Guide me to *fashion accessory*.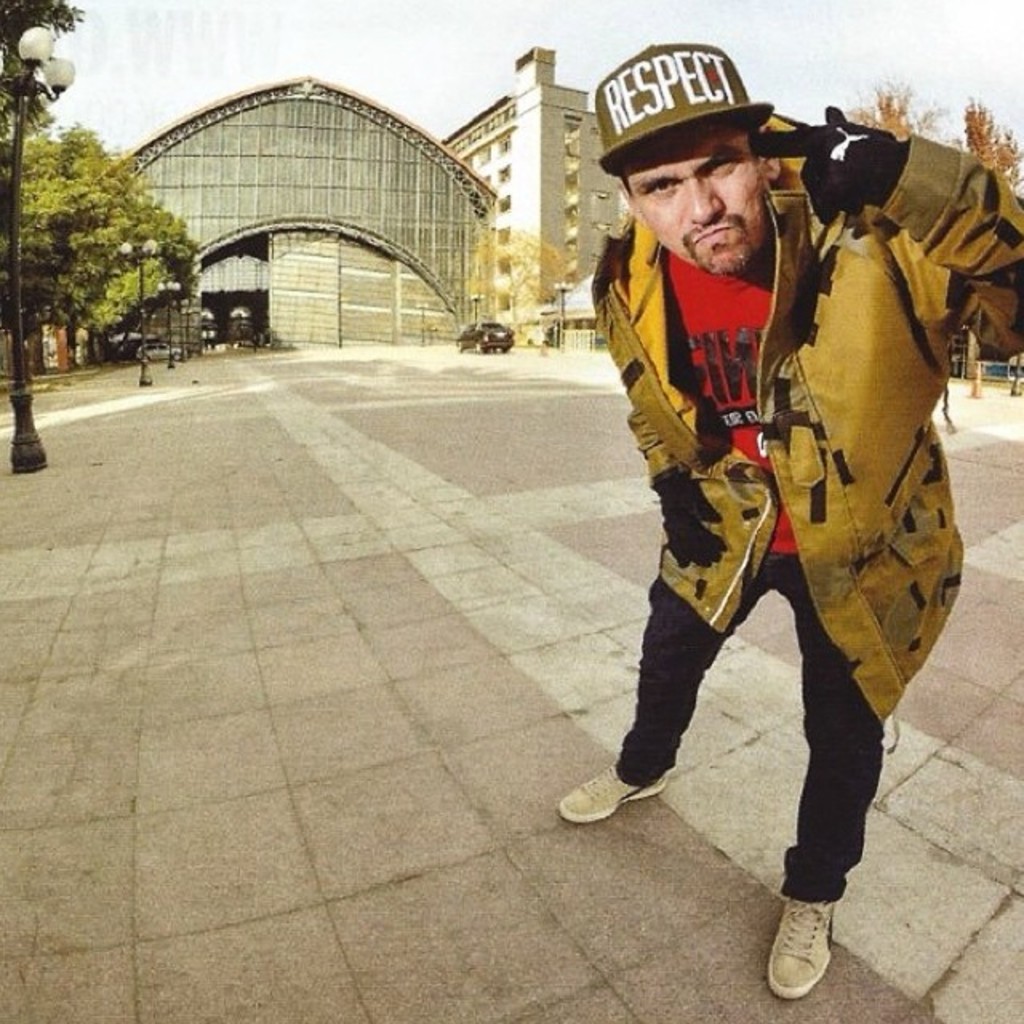
Guidance: [left=778, top=894, right=837, bottom=998].
